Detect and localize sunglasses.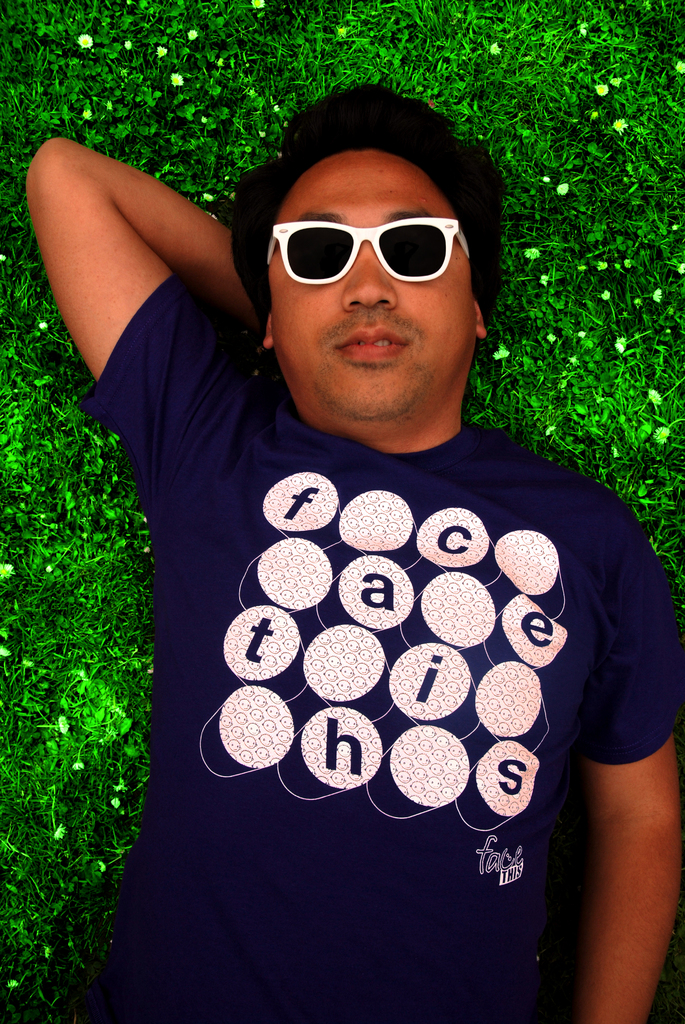
Localized at [x1=263, y1=218, x2=468, y2=284].
